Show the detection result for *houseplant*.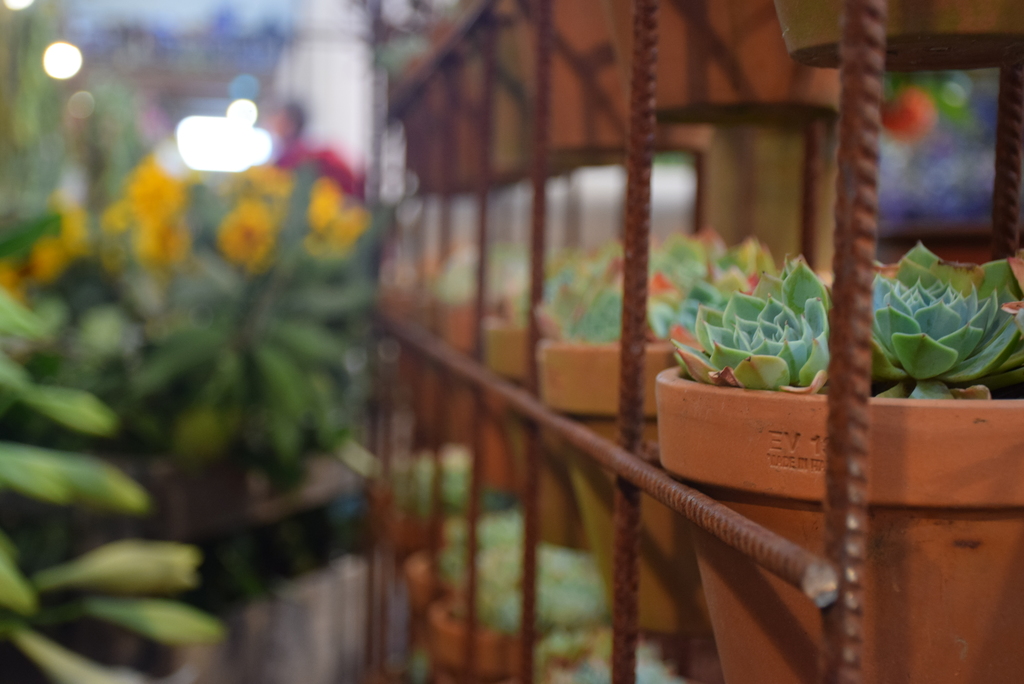
[463,229,650,586].
